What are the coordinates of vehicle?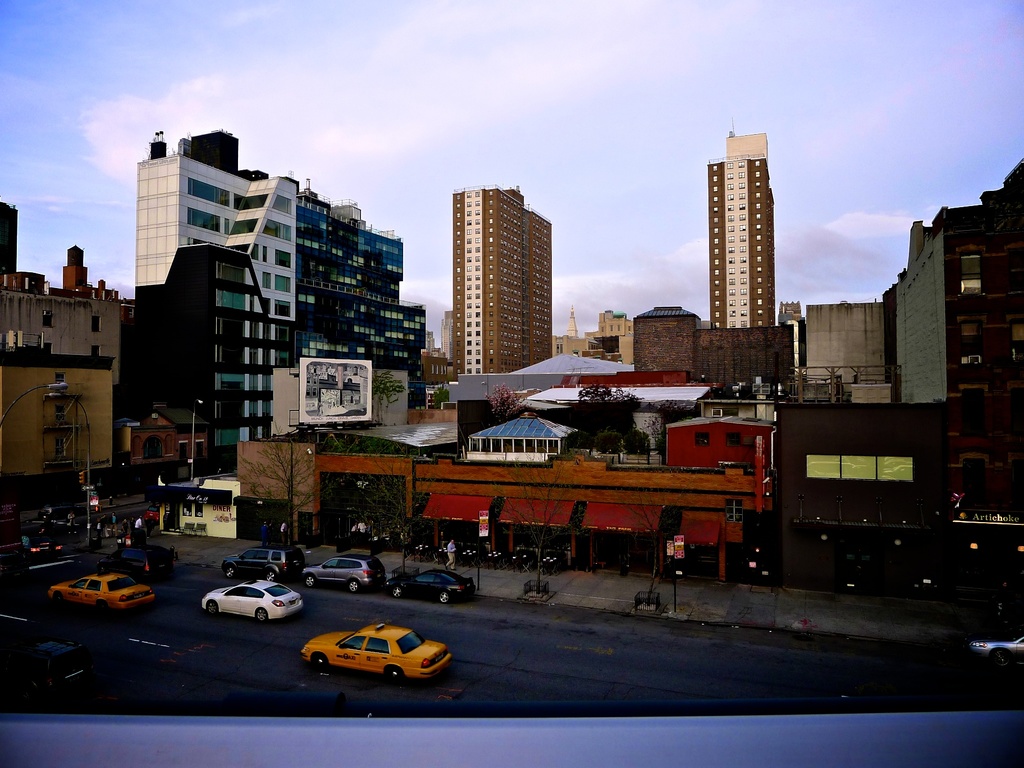
region(102, 541, 186, 580).
